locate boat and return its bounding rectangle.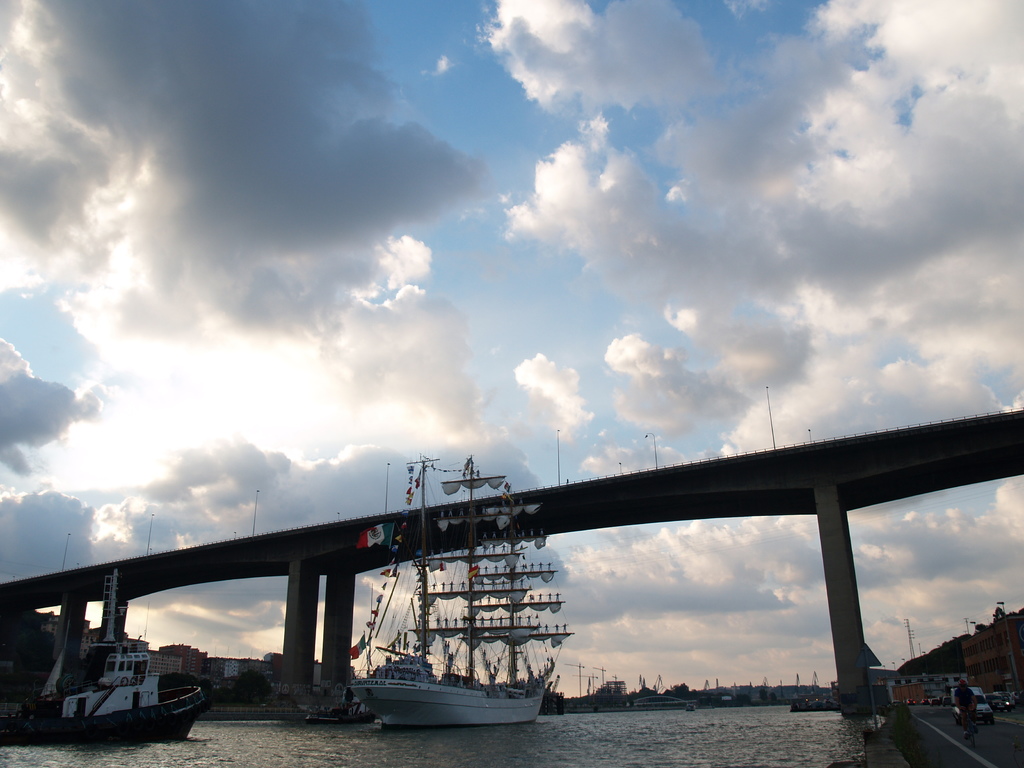
locate(33, 598, 205, 744).
